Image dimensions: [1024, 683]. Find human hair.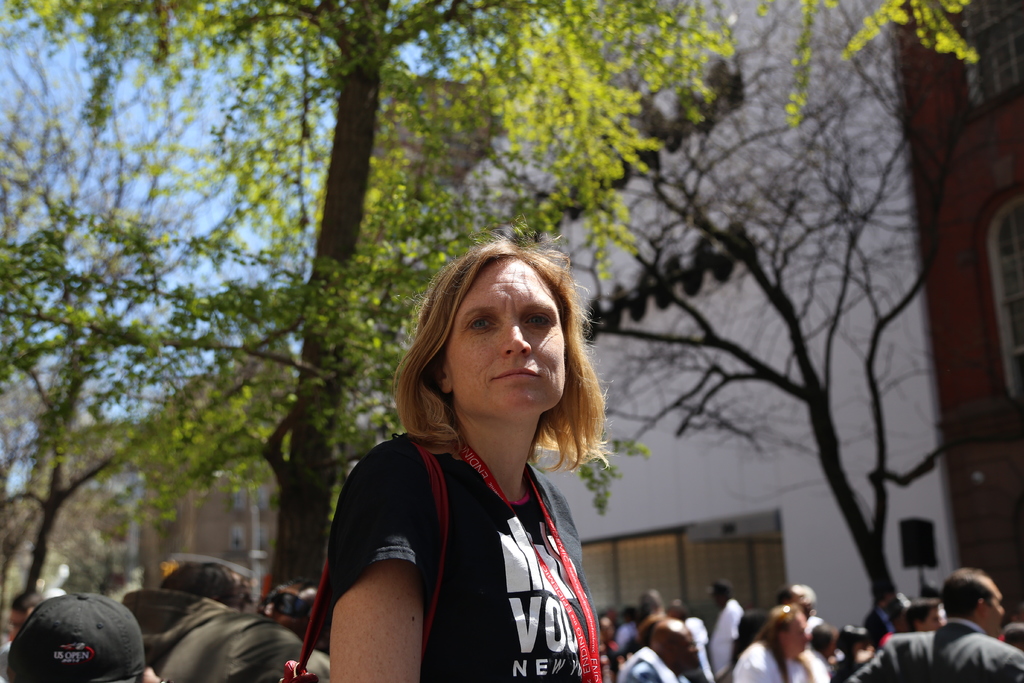
x1=754, y1=602, x2=804, y2=682.
